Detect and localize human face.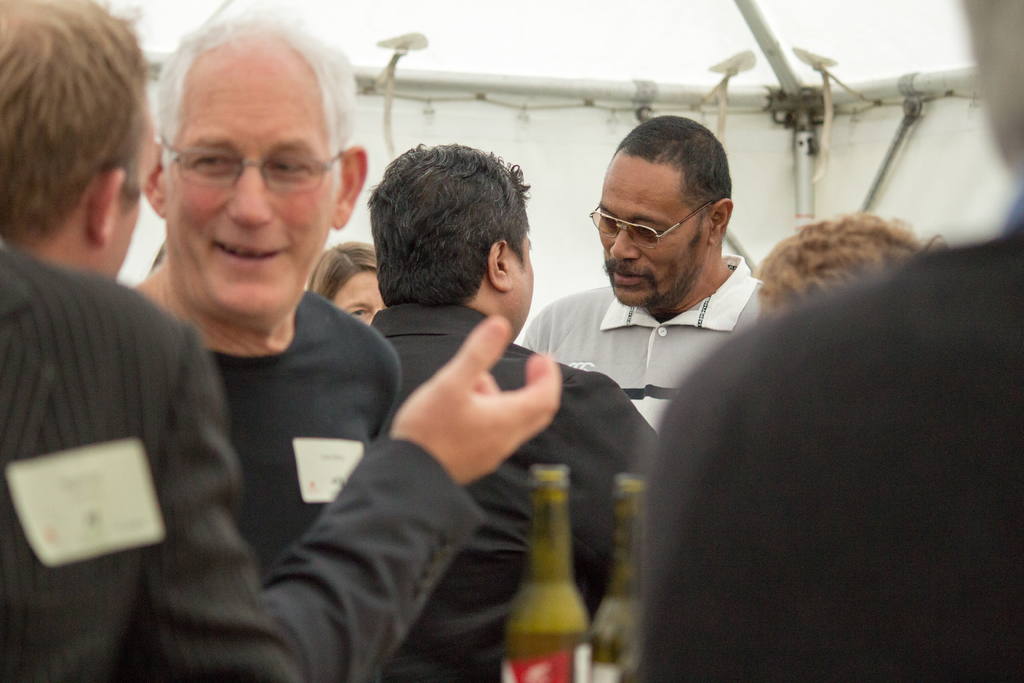
Localized at l=165, t=31, r=332, b=327.
